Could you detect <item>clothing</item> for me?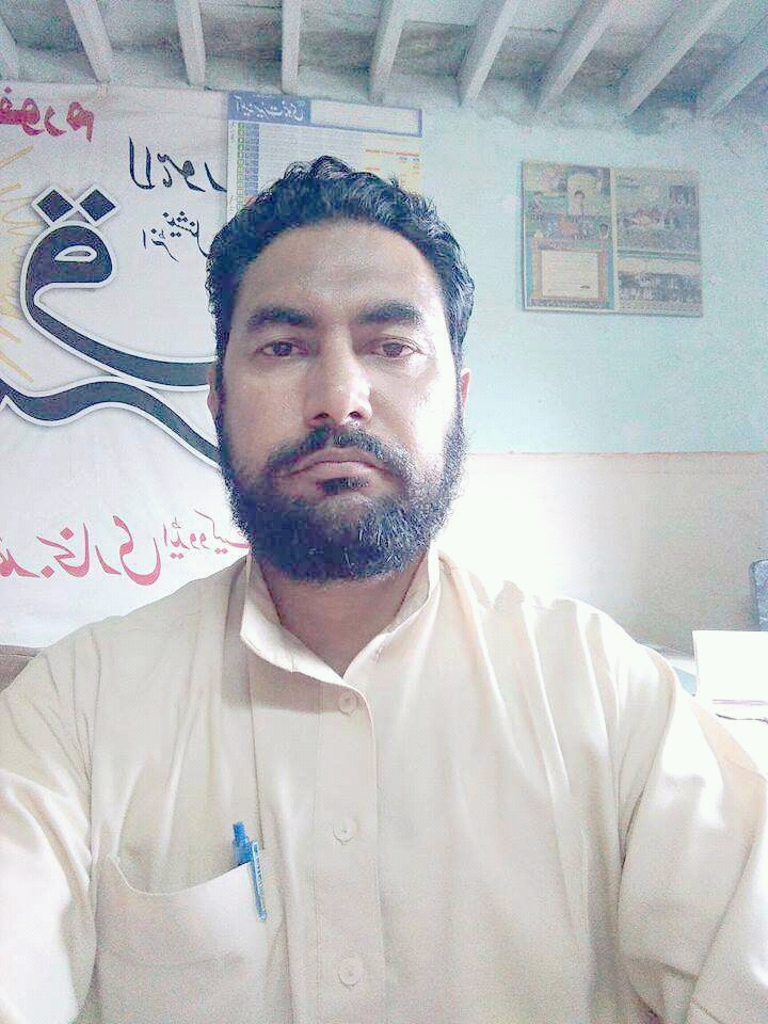
Detection result: 32/525/716/1003.
